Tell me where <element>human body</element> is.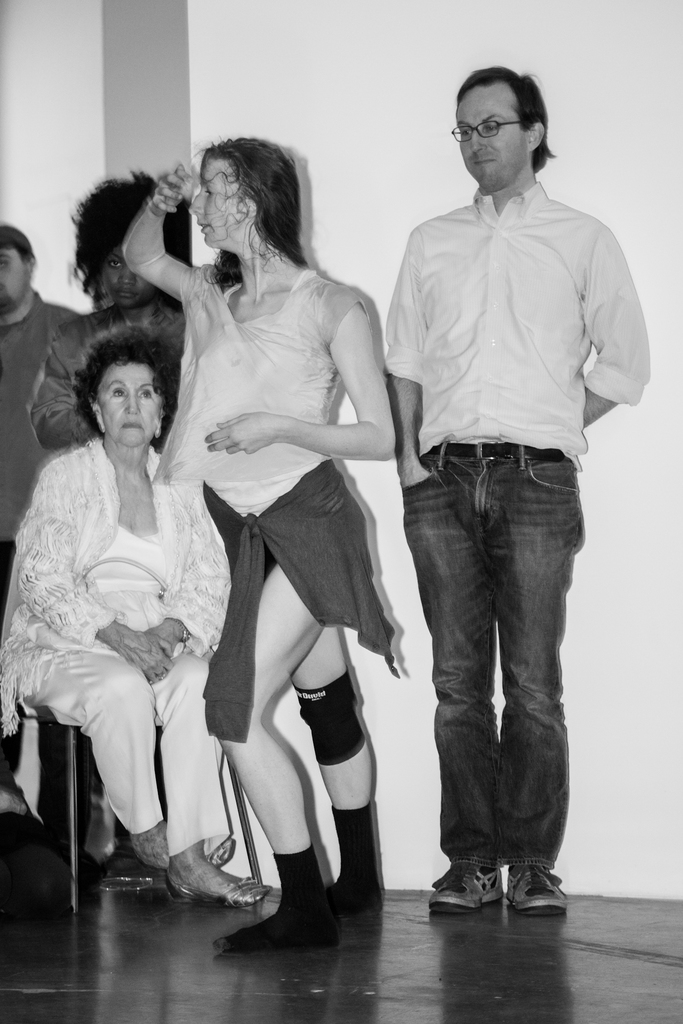
<element>human body</element> is at 15 353 223 880.
